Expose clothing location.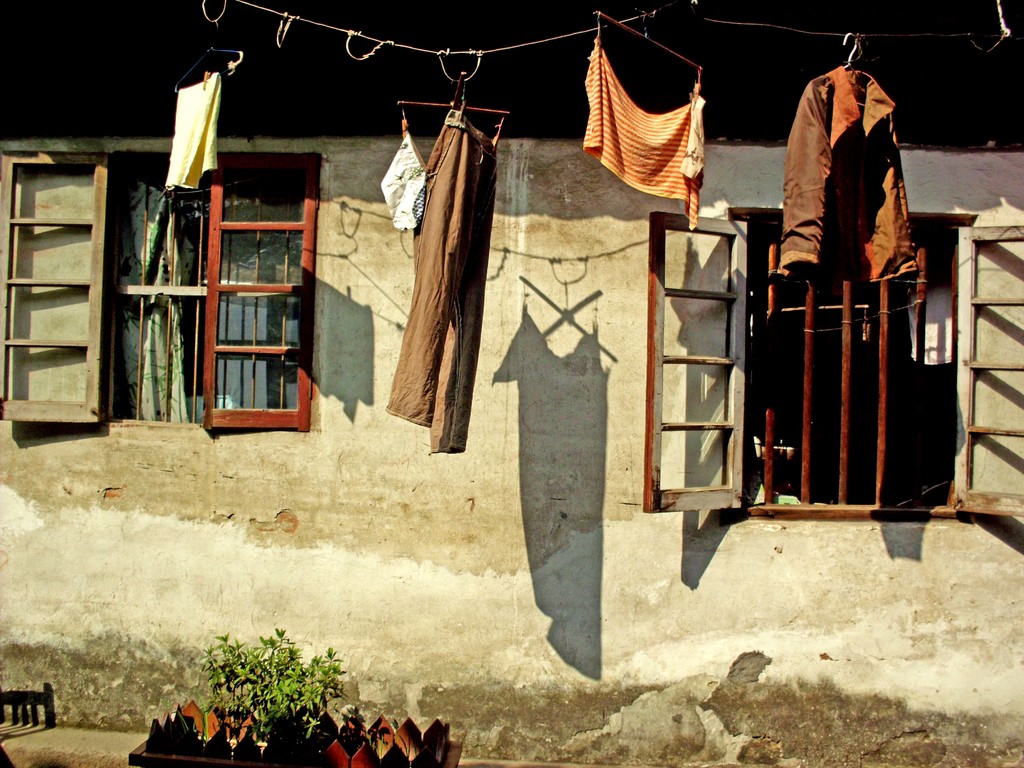
Exposed at {"x1": 376, "y1": 137, "x2": 426, "y2": 232}.
